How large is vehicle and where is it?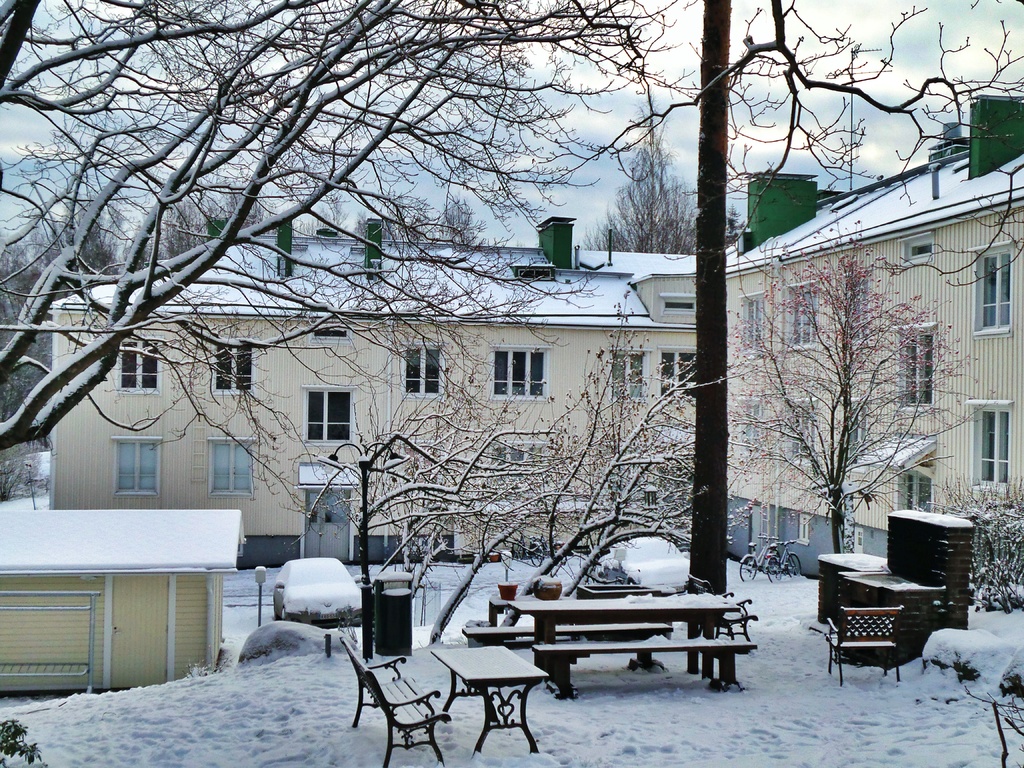
Bounding box: x1=737, y1=532, x2=781, y2=586.
